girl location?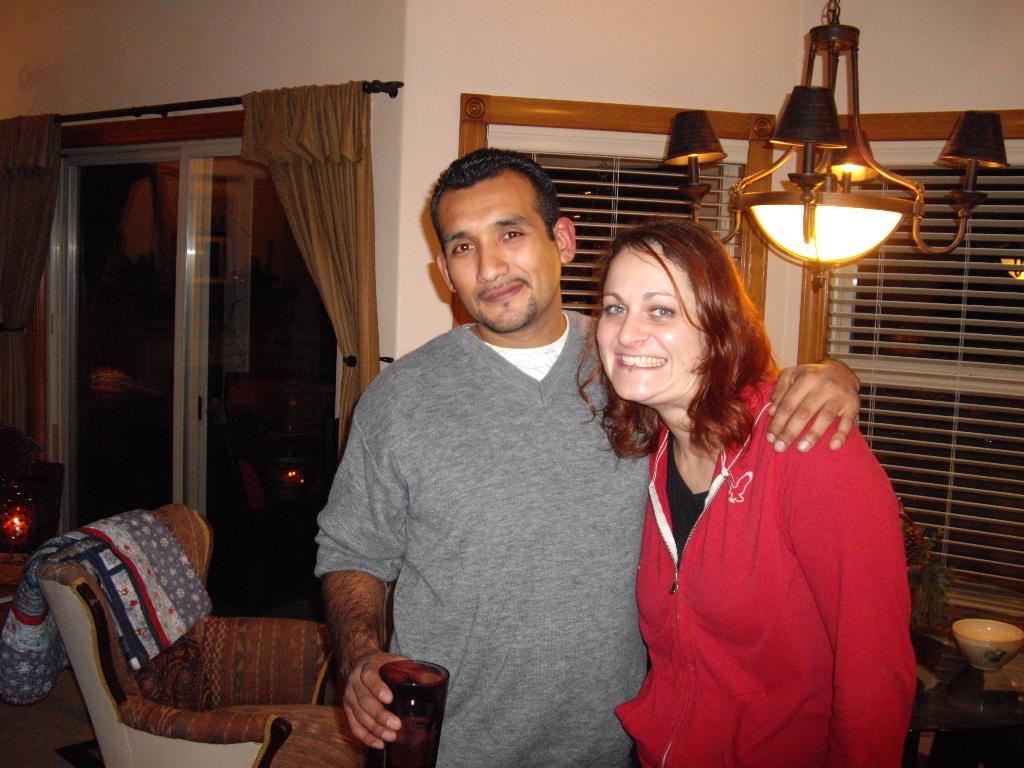
<box>578,214,921,767</box>
